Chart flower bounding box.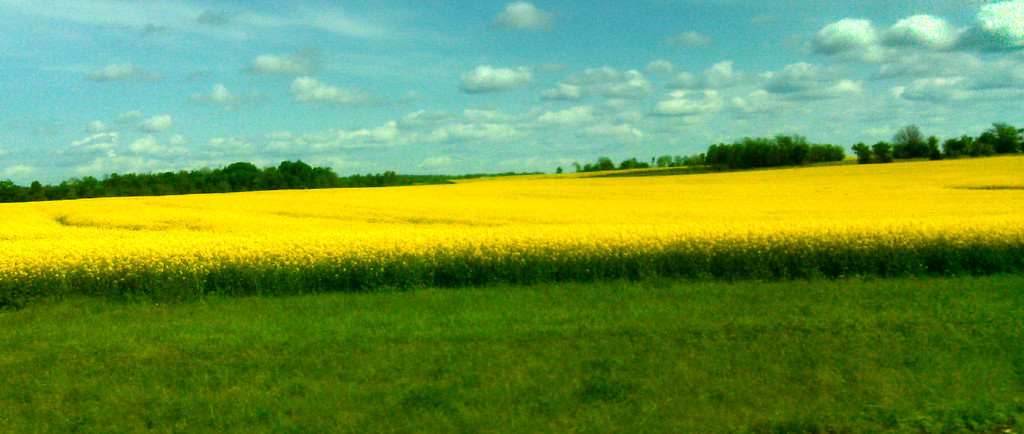
Charted: bbox=[575, 234, 588, 241].
